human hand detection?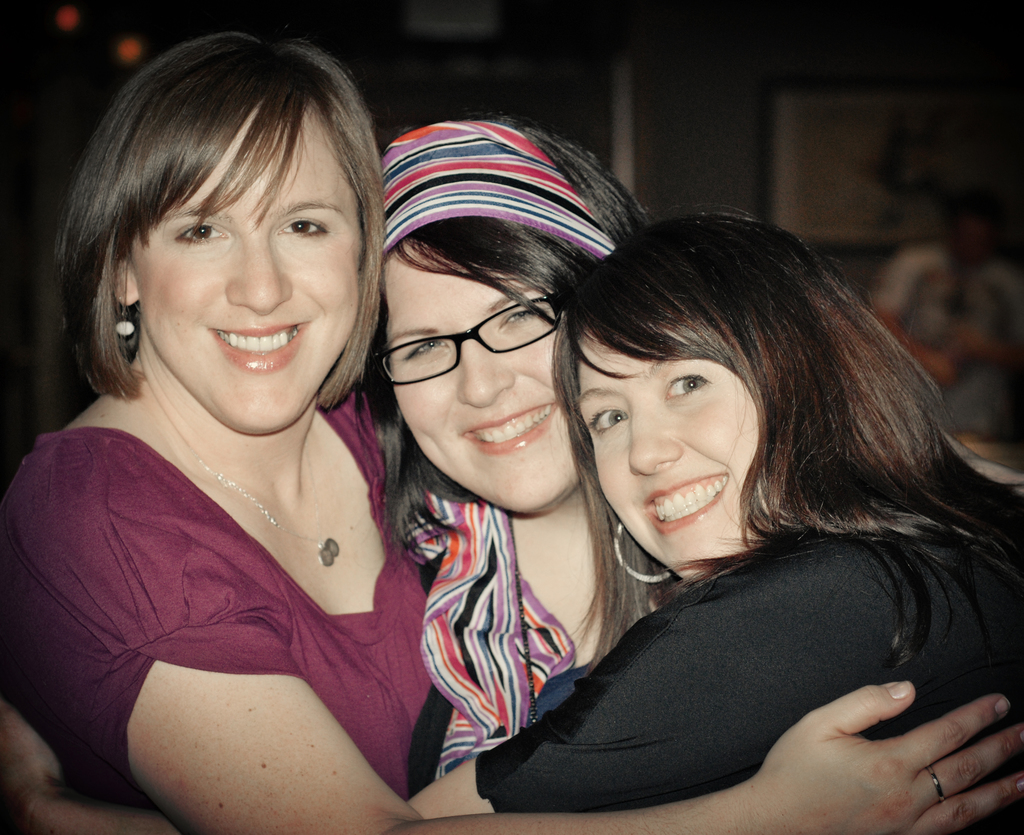
l=0, t=695, r=72, b=834
